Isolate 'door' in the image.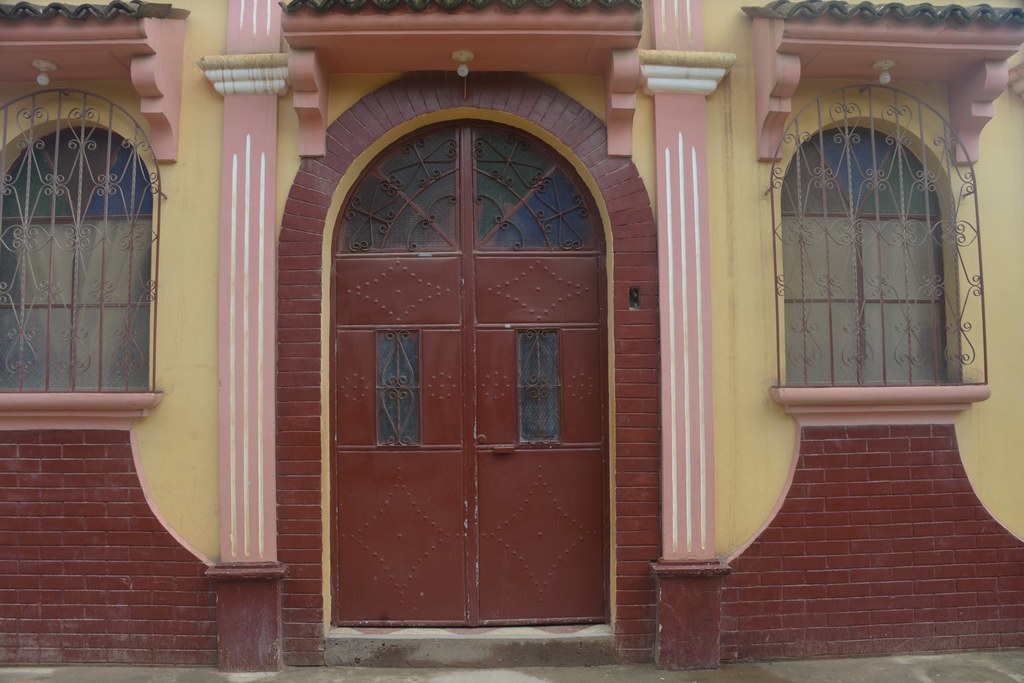
Isolated region: (left=333, top=245, right=607, bottom=630).
